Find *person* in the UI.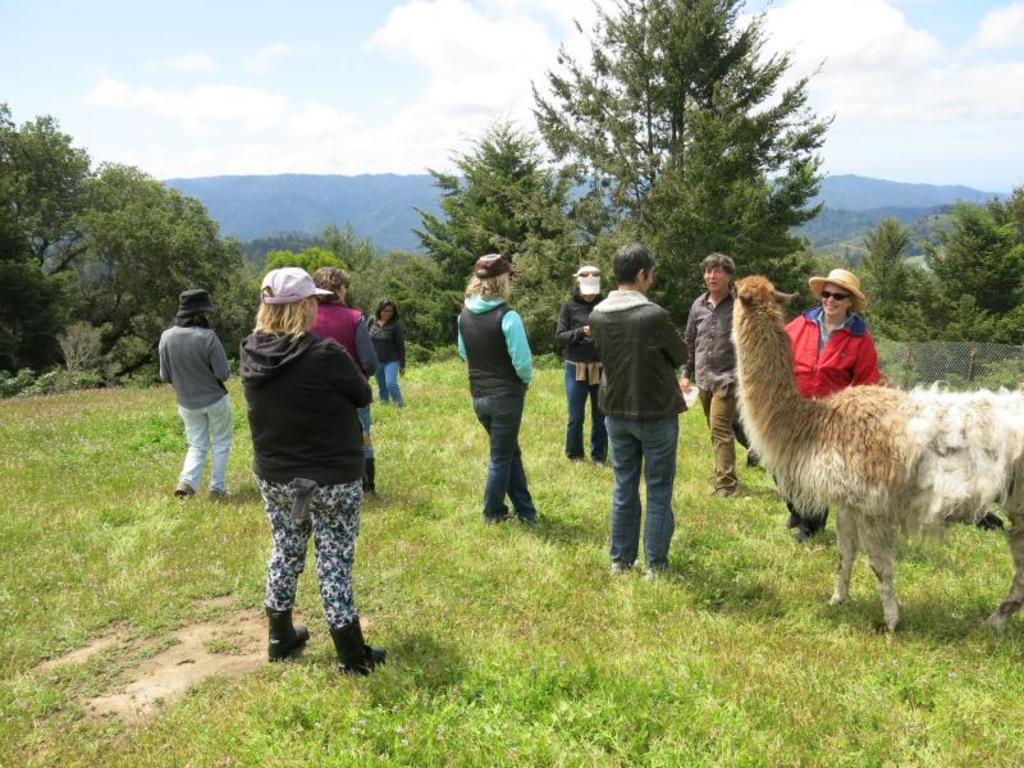
UI element at region(314, 264, 376, 500).
